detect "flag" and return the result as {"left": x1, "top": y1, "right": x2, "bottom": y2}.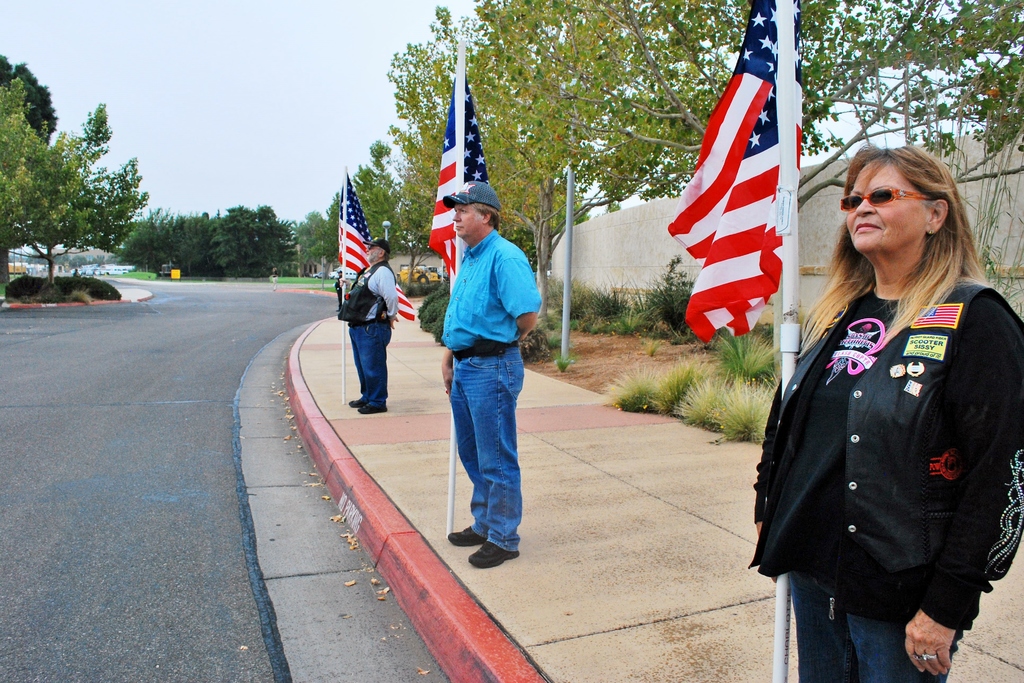
{"left": 909, "top": 305, "right": 968, "bottom": 329}.
